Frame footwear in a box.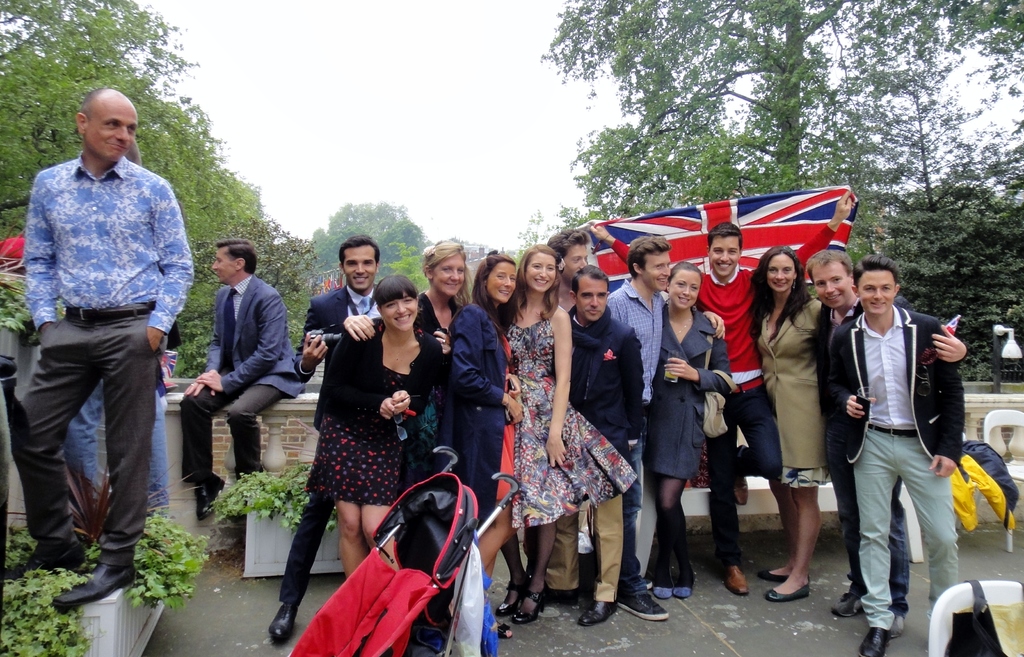
detection(671, 563, 696, 601).
